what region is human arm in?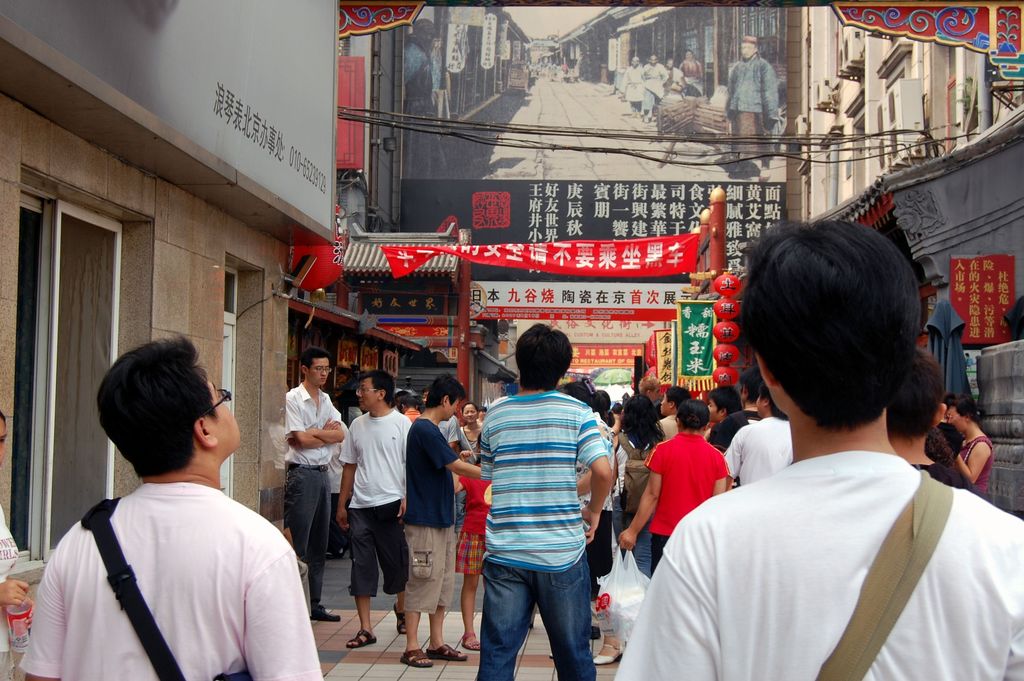
locate(709, 448, 723, 510).
